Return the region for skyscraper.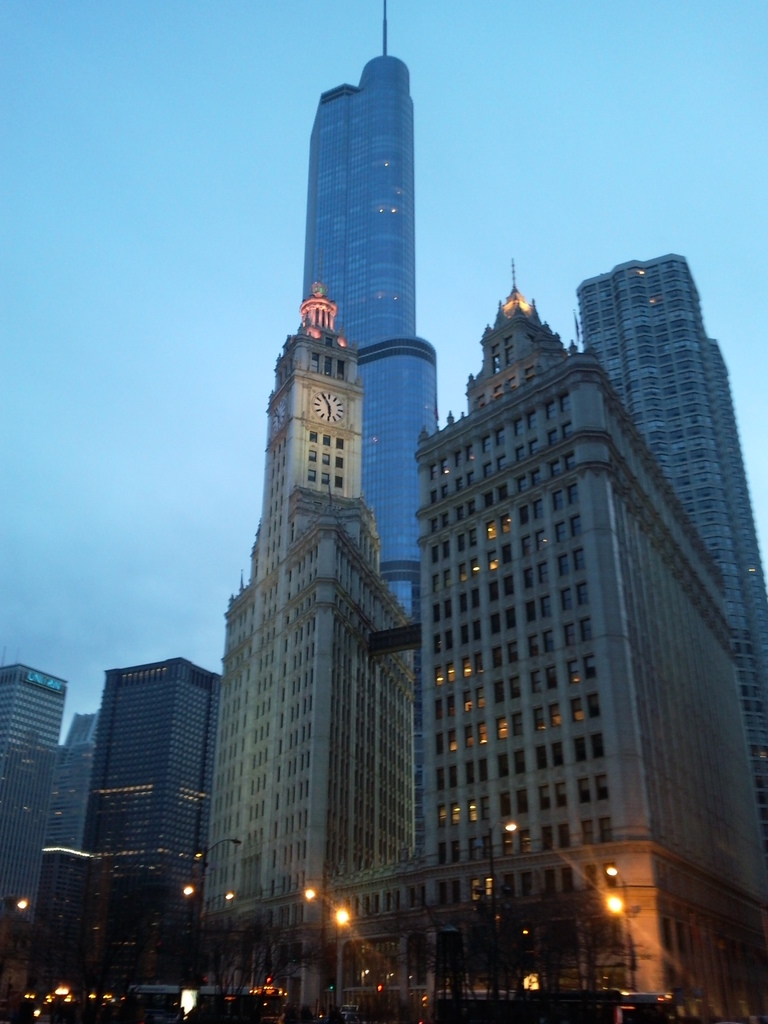
l=28, t=707, r=97, b=868.
